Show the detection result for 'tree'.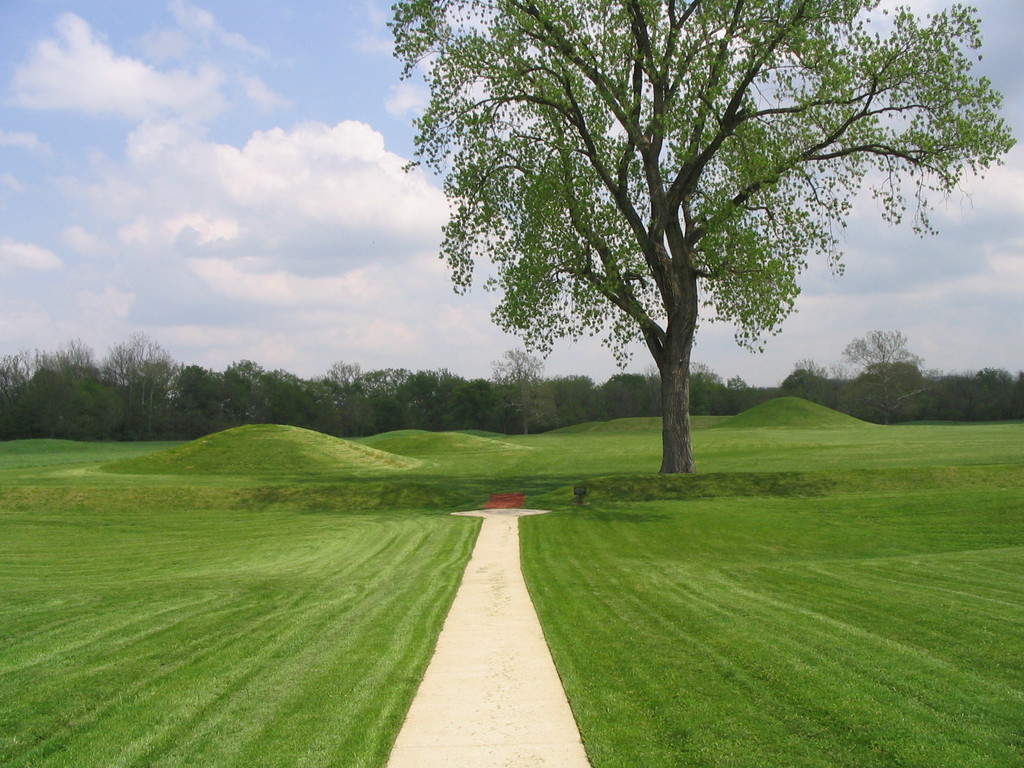
BBox(682, 356, 756, 415).
